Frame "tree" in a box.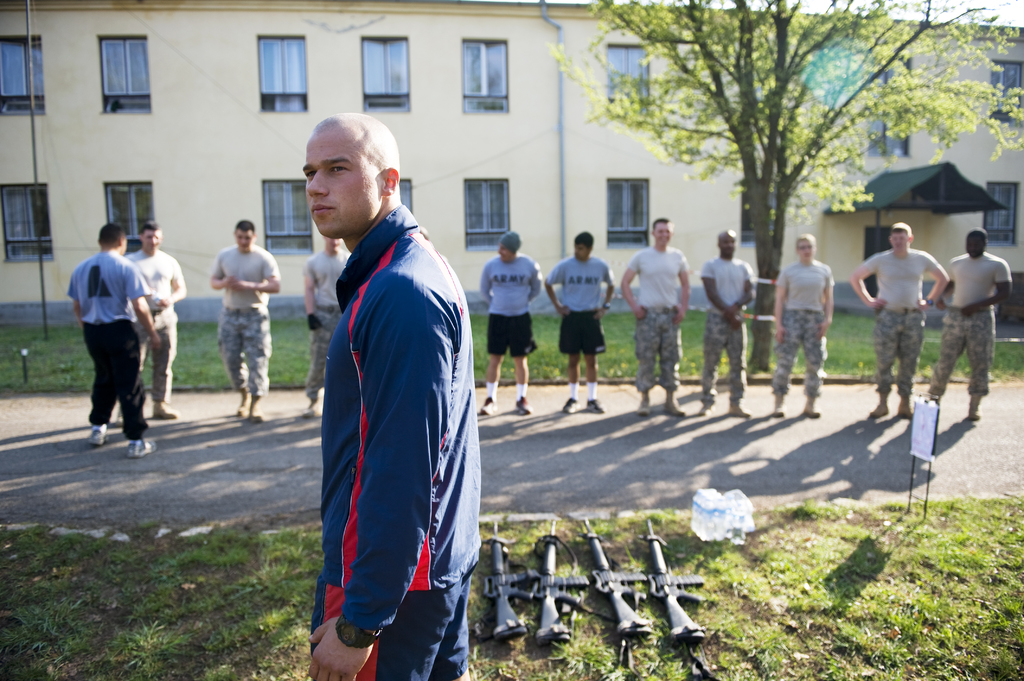
(547,0,1023,376).
